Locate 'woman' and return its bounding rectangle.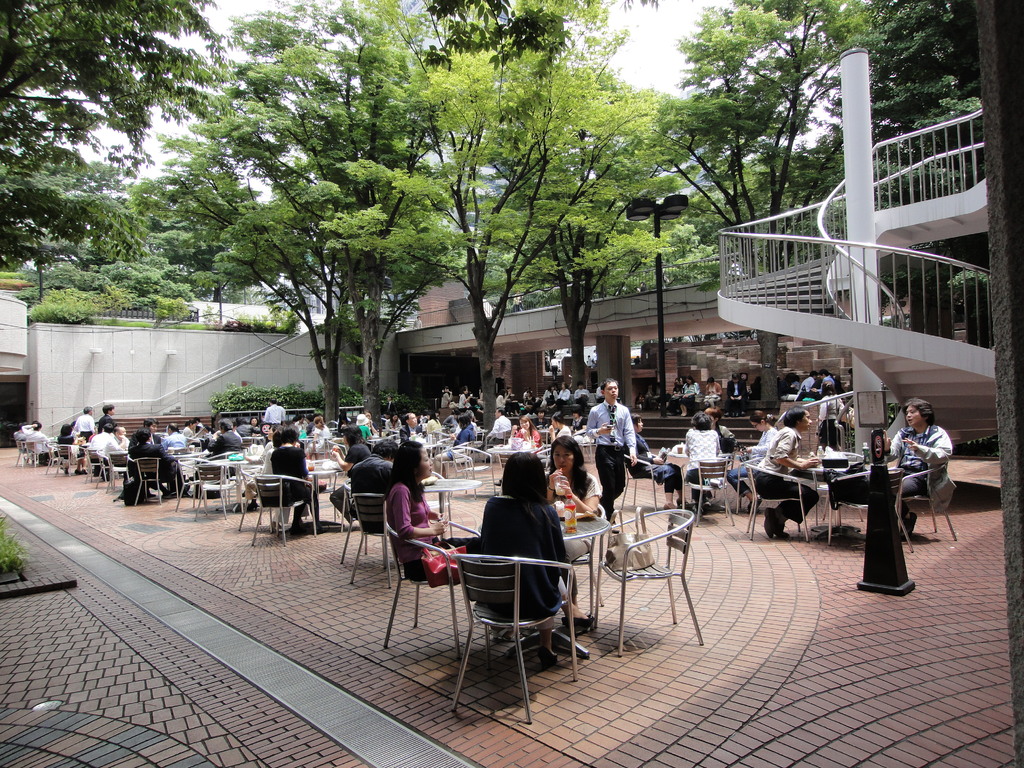
pyautogui.locateOnScreen(252, 415, 260, 424).
